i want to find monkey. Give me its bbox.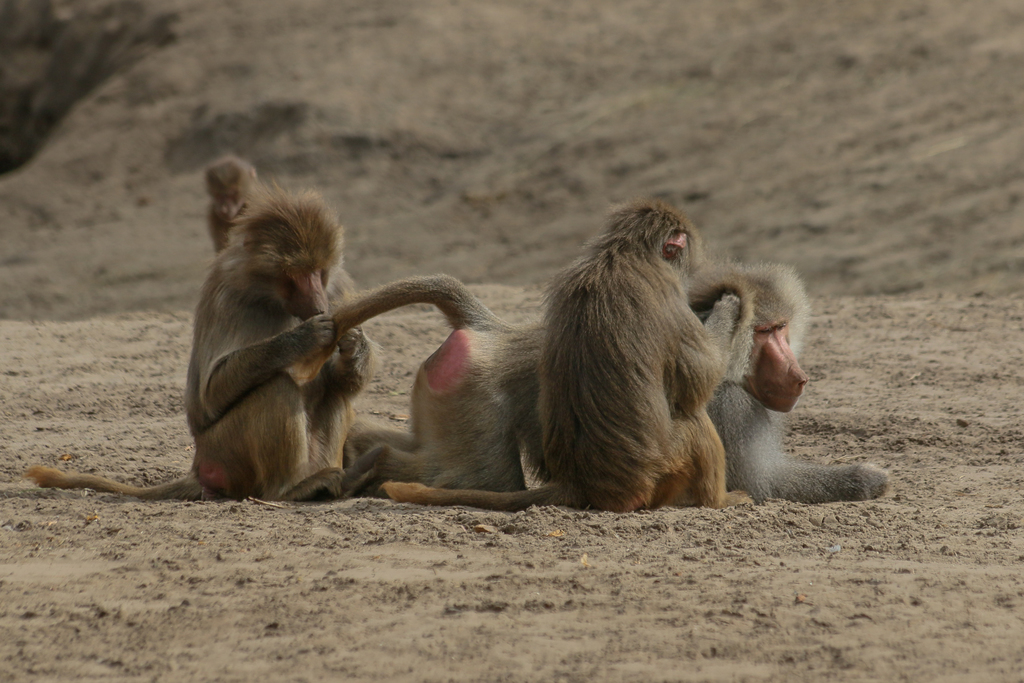
BBox(687, 261, 881, 504).
